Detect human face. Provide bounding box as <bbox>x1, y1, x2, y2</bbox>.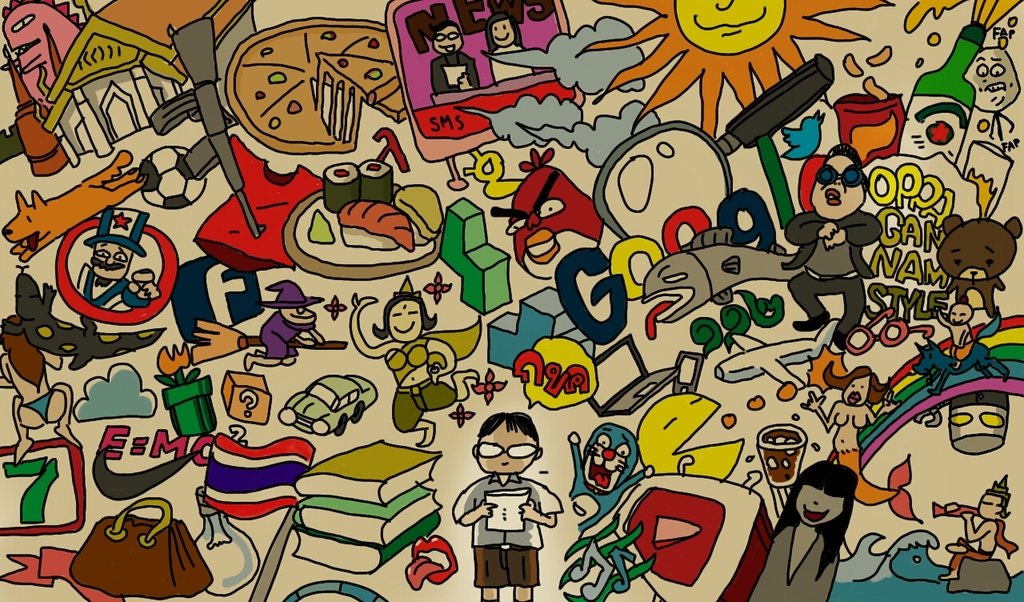
<bbox>281, 306, 319, 329</bbox>.
